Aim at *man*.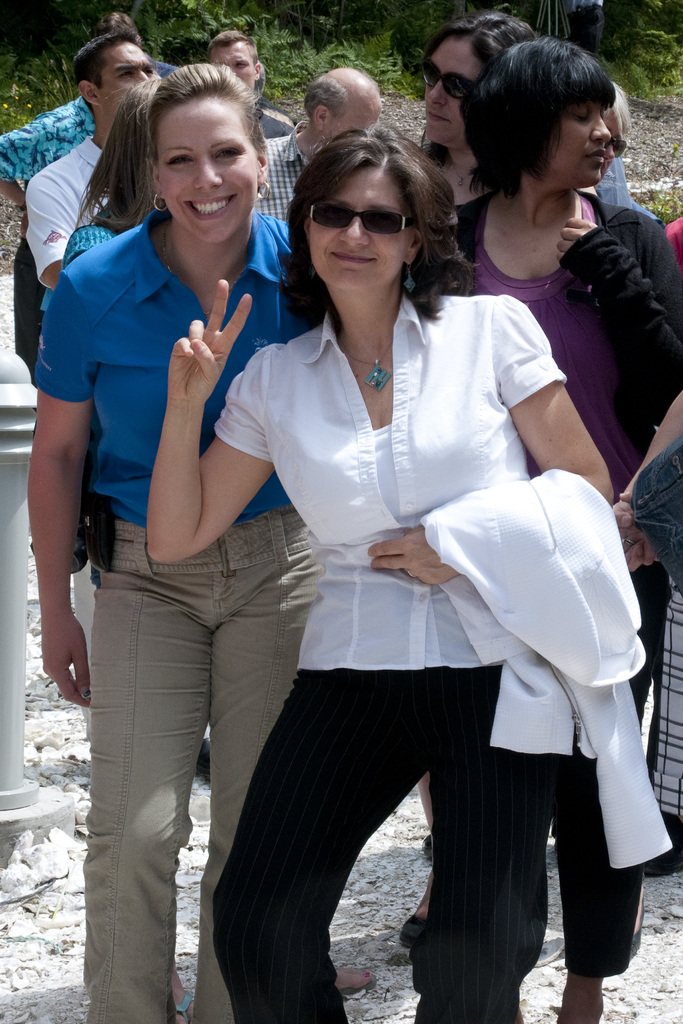
Aimed at Rect(49, 45, 393, 991).
